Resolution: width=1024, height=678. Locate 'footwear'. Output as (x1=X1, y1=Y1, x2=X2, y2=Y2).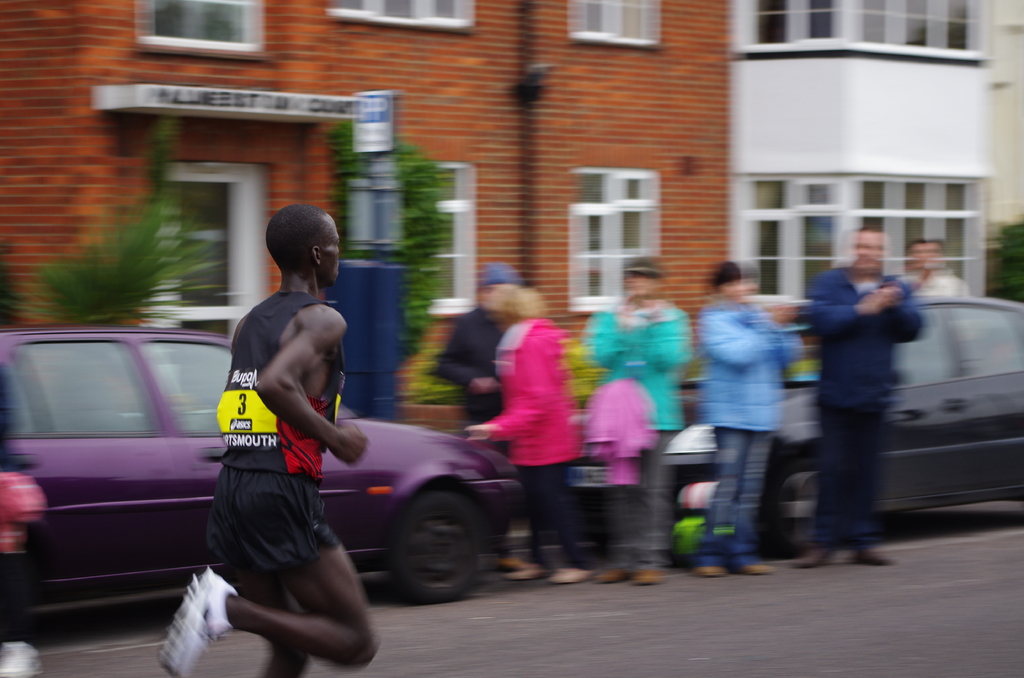
(x1=628, y1=570, x2=664, y2=587).
